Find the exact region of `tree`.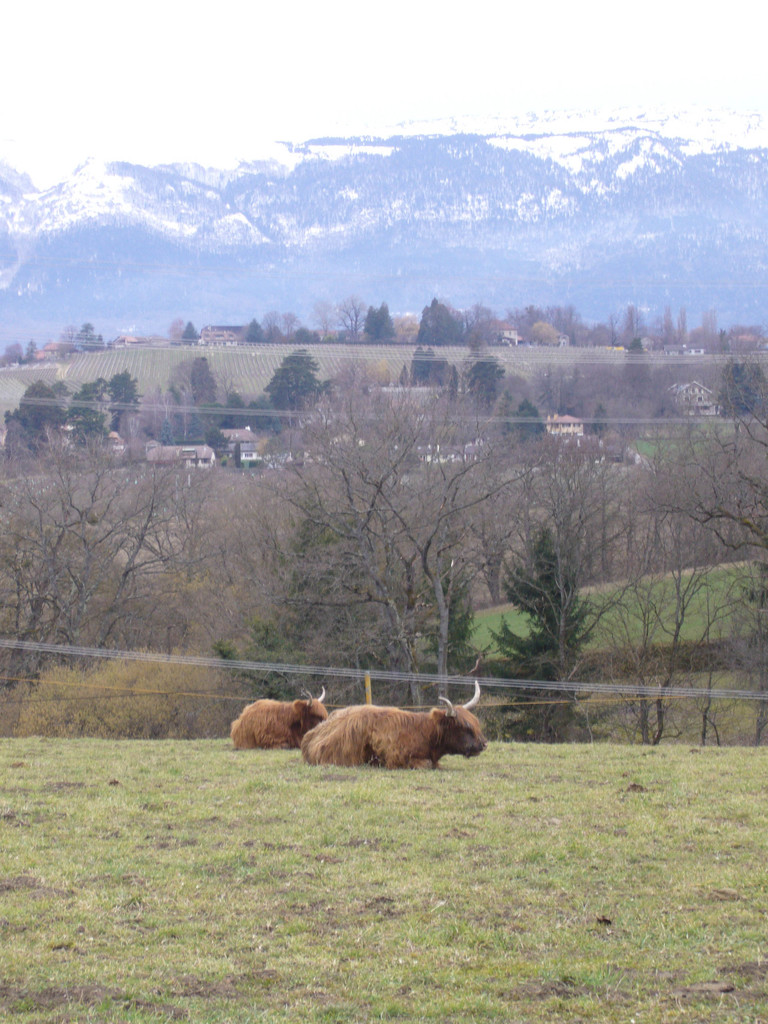
Exact region: [left=342, top=293, right=364, bottom=339].
